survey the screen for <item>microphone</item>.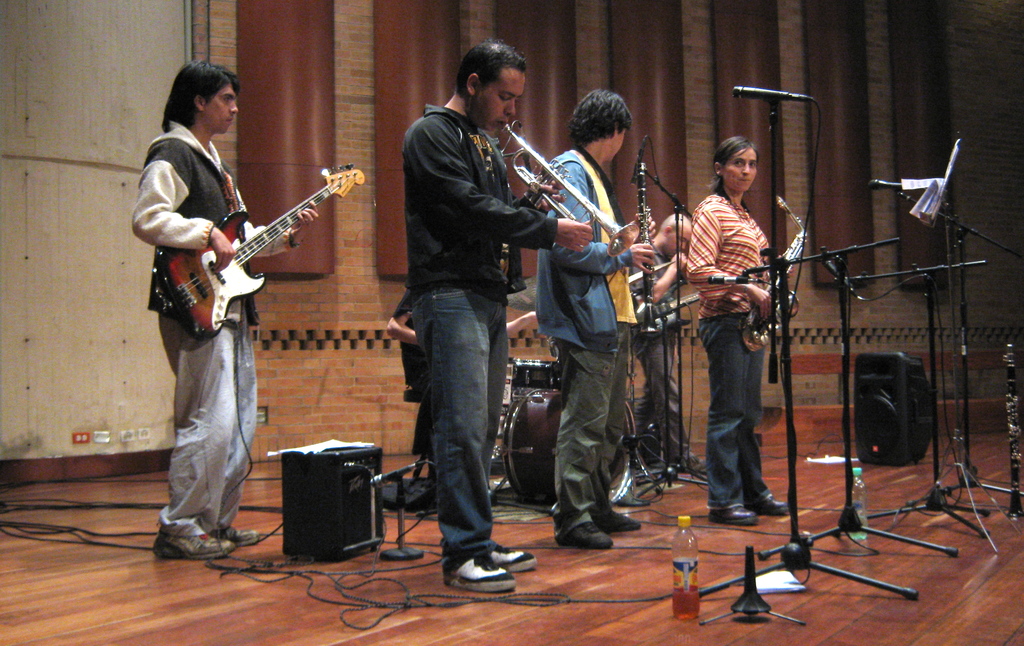
Survey found: <box>735,84,808,104</box>.
